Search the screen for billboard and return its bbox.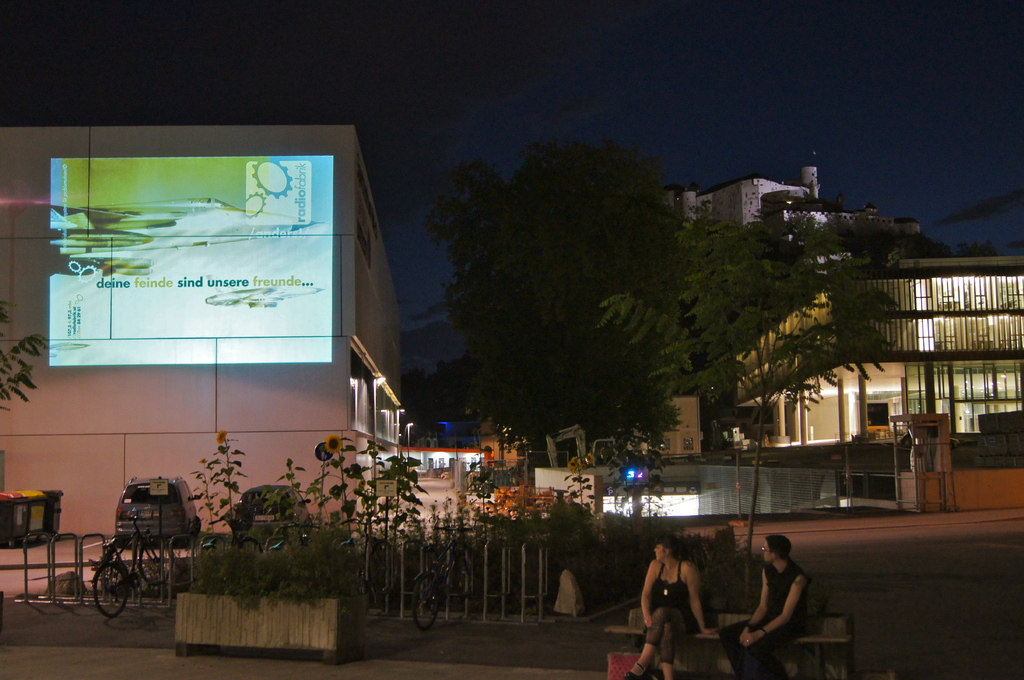
Found: [32, 185, 369, 399].
